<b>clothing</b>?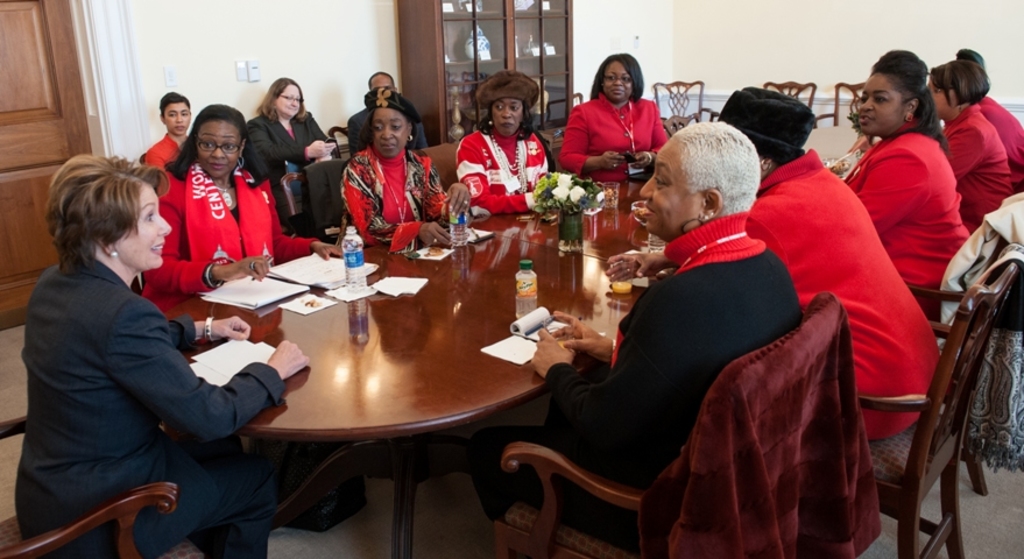
x1=345 y1=144 x2=447 y2=250
